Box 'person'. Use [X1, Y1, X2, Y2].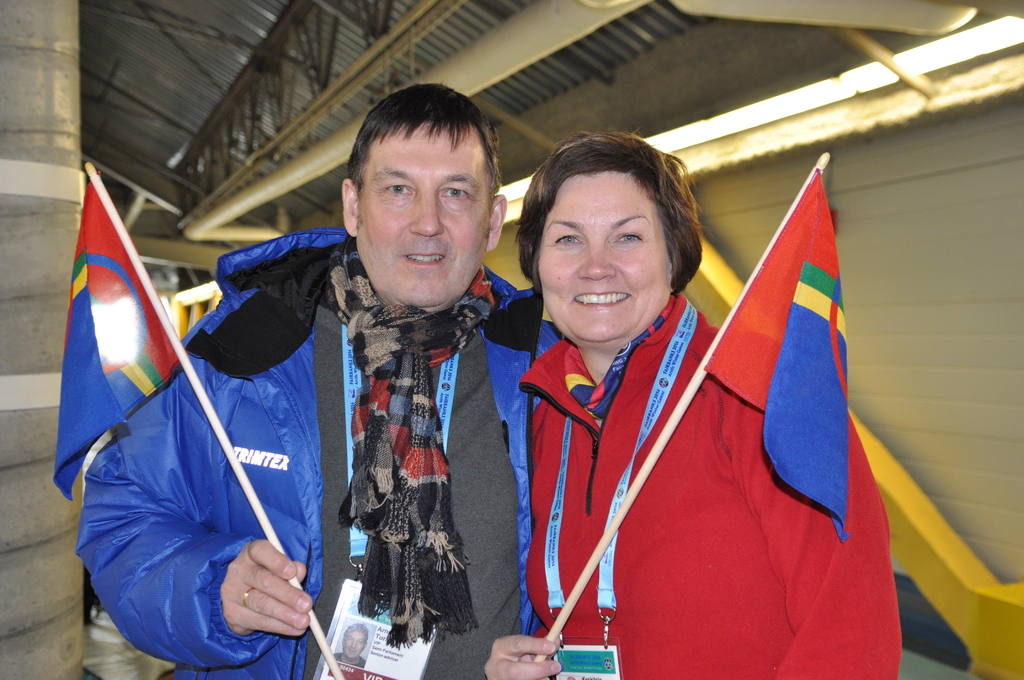
[75, 80, 527, 679].
